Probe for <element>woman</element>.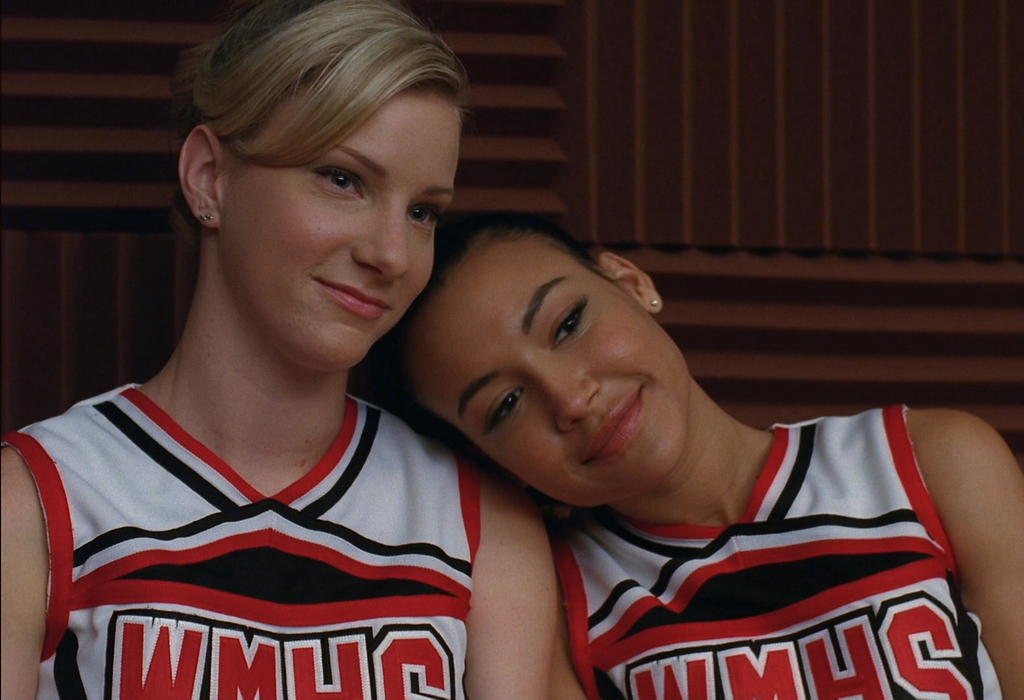
Probe result: box=[345, 207, 1018, 699].
